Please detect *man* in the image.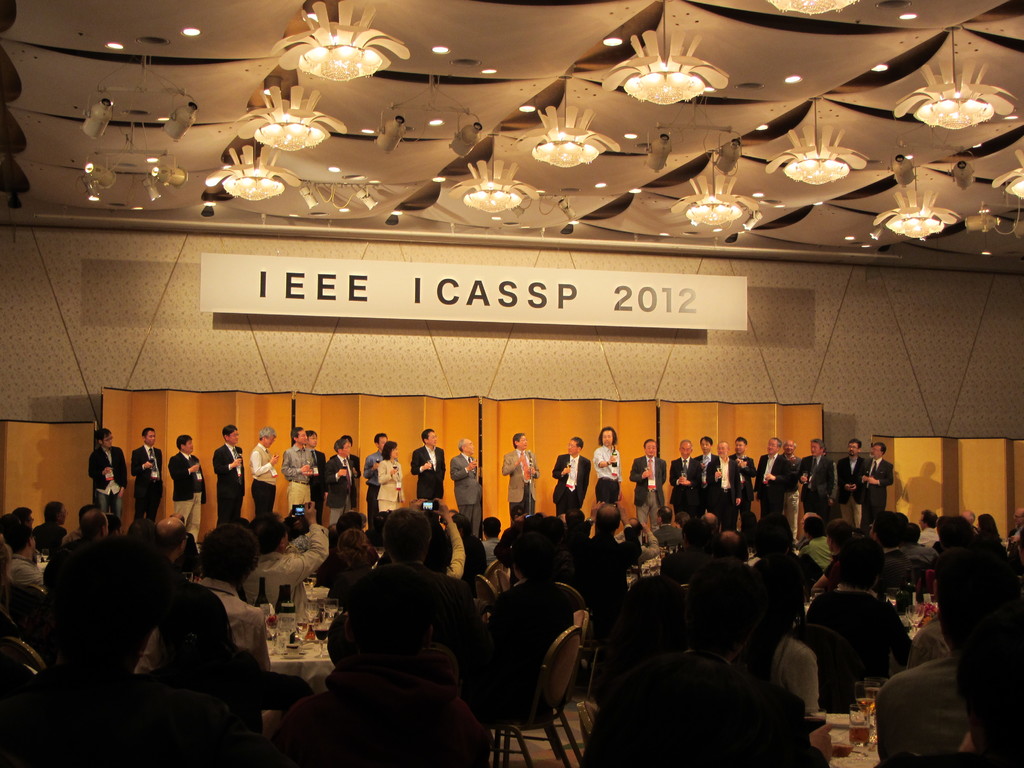
region(4, 589, 165, 767).
